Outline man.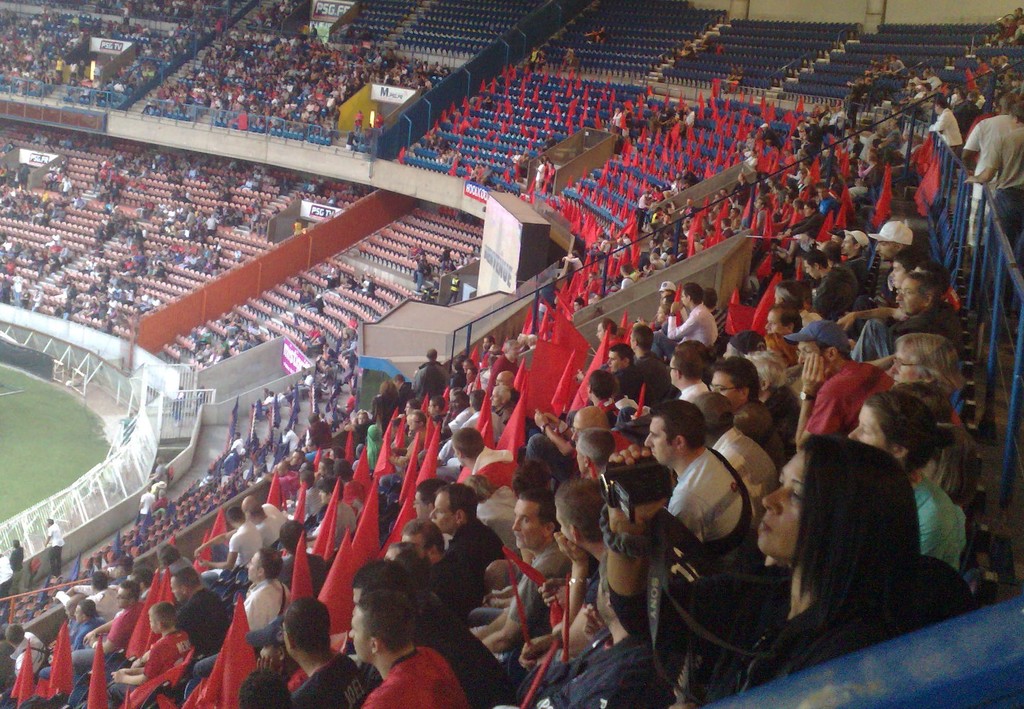
Outline: [636,327,664,391].
